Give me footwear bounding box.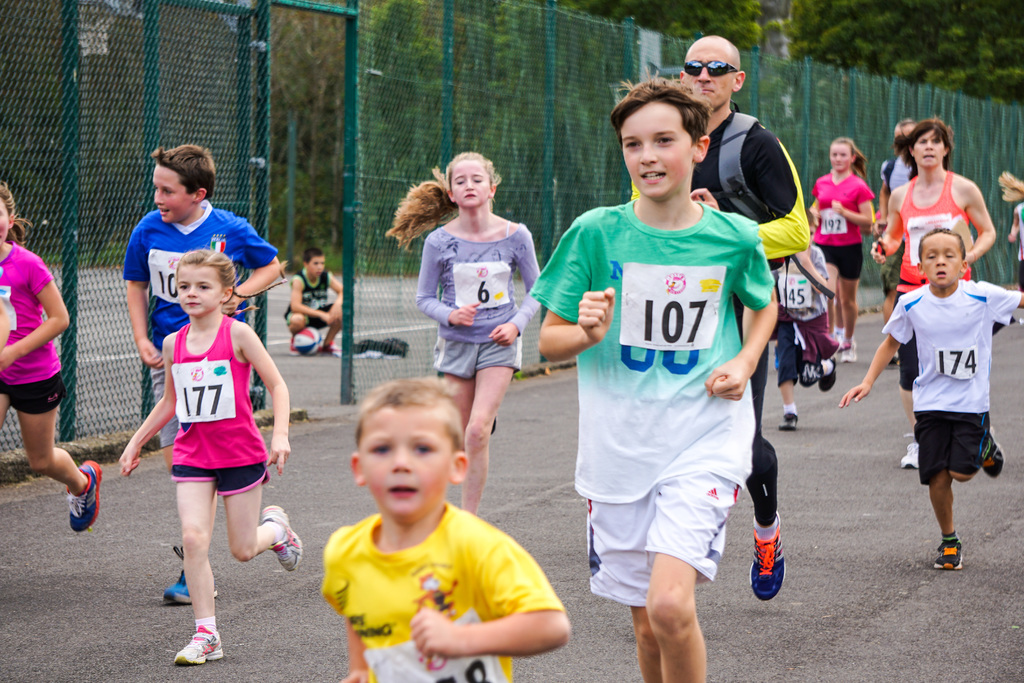
[797,361,816,386].
